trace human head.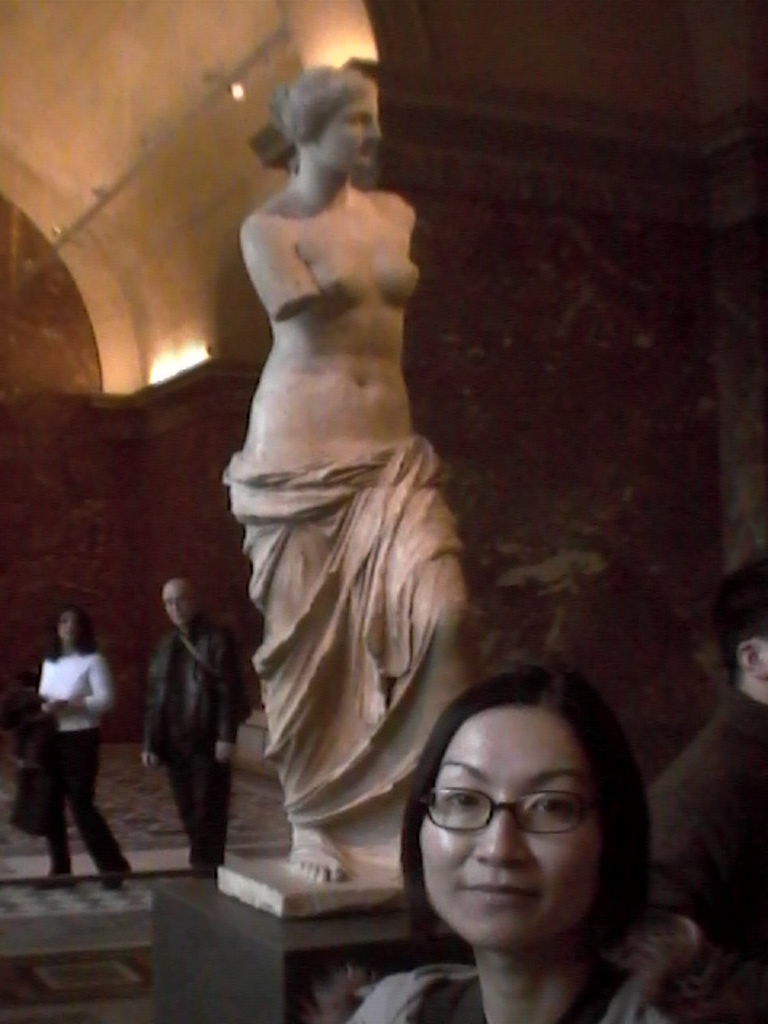
Traced to (x1=706, y1=558, x2=766, y2=698).
